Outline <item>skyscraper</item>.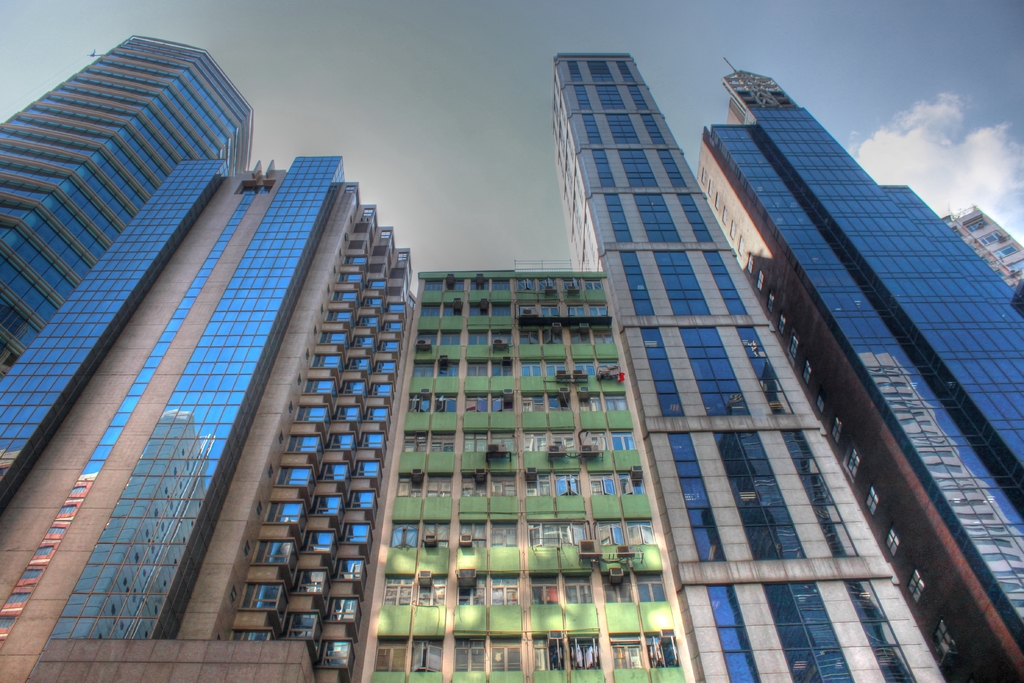
Outline: crop(694, 50, 1023, 682).
